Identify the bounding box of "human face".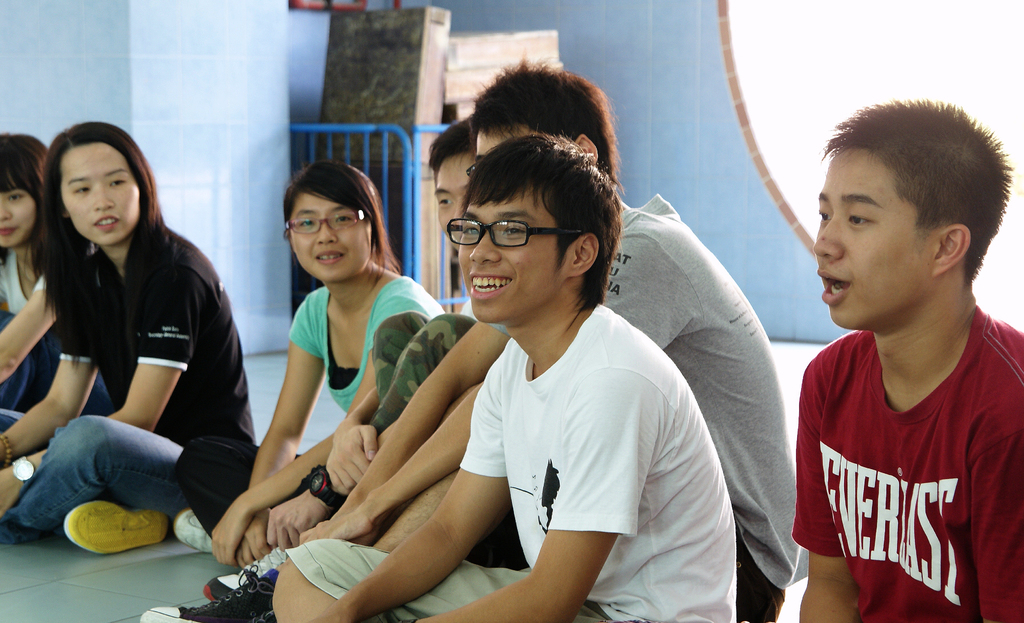
bbox(455, 176, 576, 323).
